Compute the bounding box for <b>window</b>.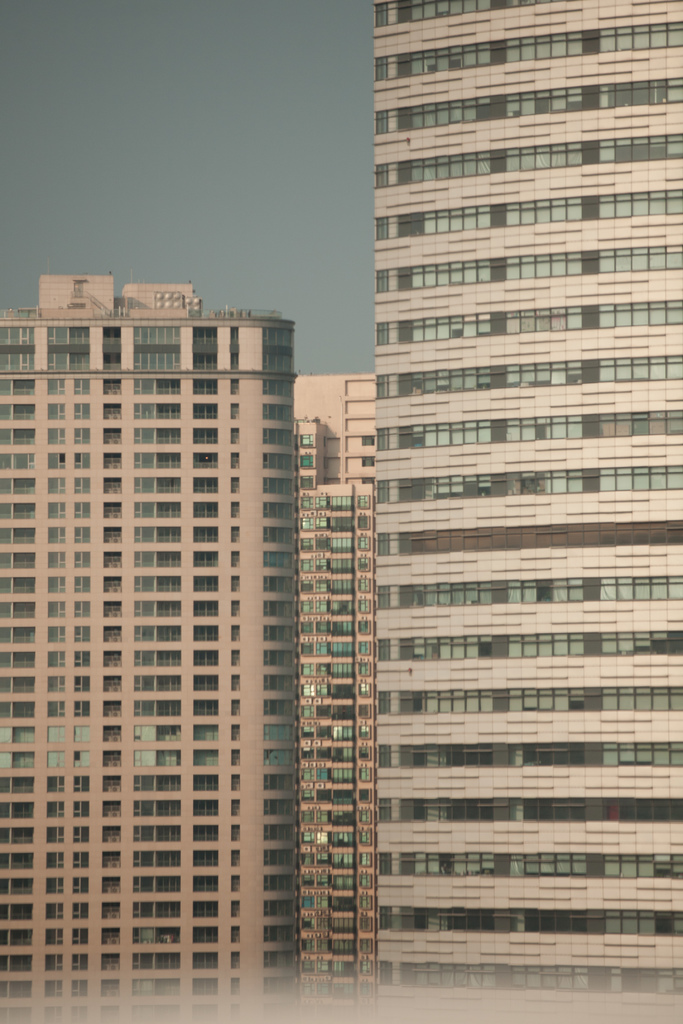
<bbox>129, 723, 182, 747</bbox>.
